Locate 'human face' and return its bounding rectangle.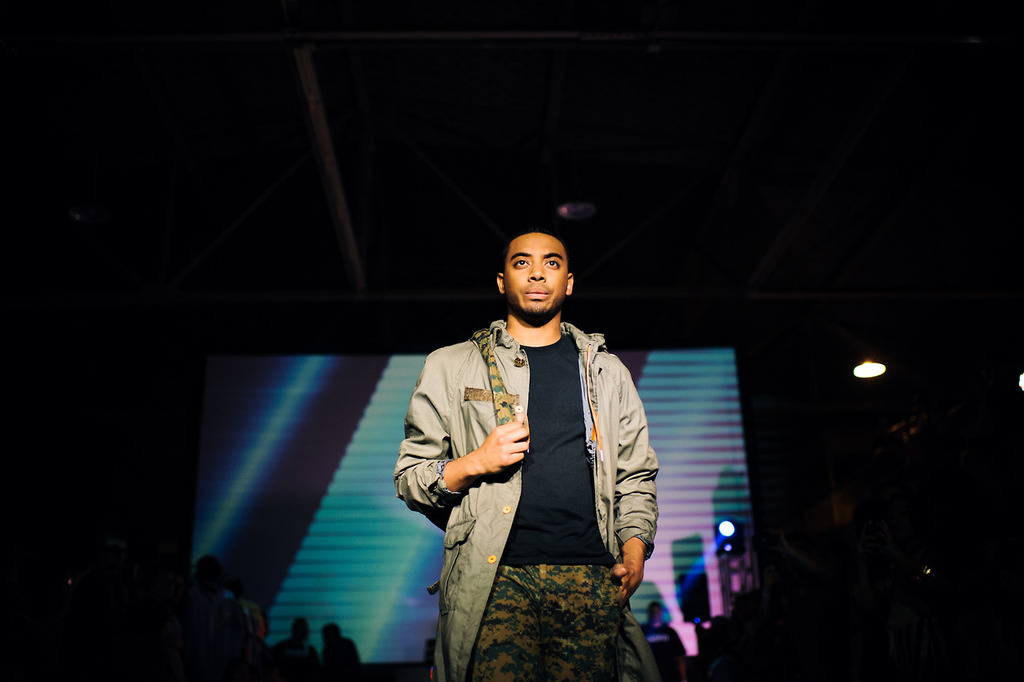
box=[500, 229, 567, 320].
